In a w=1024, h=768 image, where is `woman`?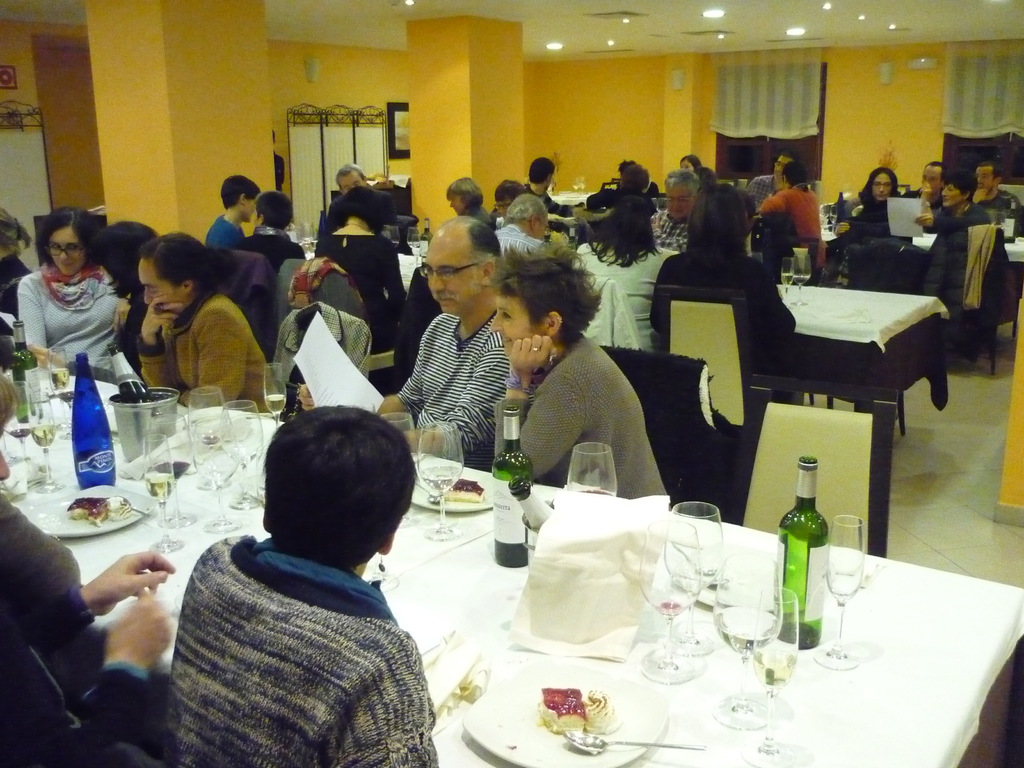
locate(758, 163, 821, 273).
